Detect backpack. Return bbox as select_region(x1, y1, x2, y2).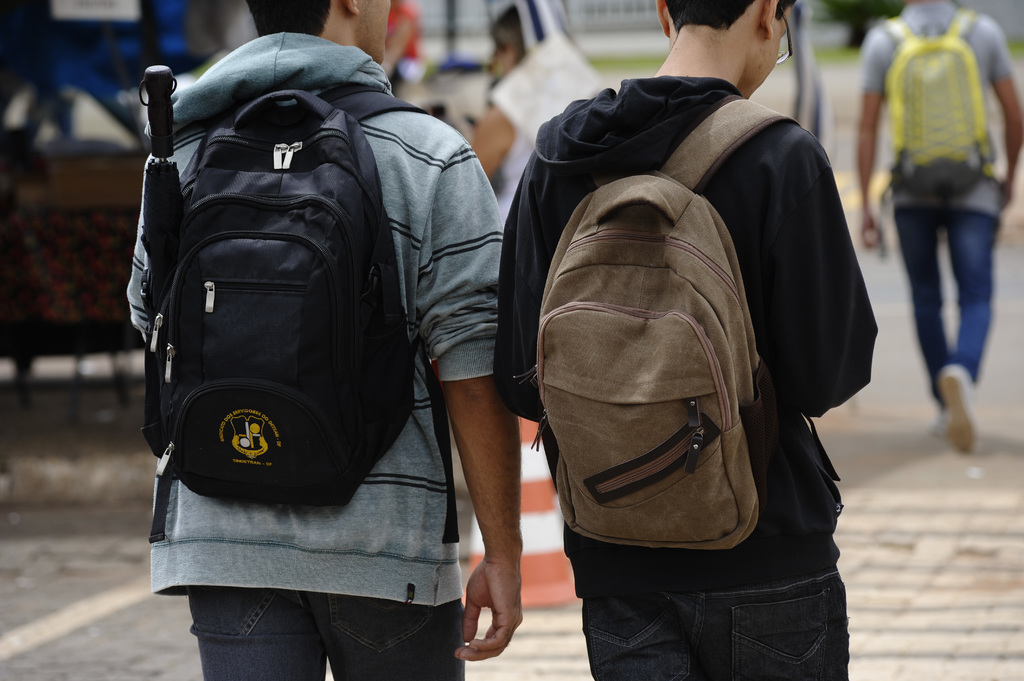
select_region(511, 96, 843, 533).
